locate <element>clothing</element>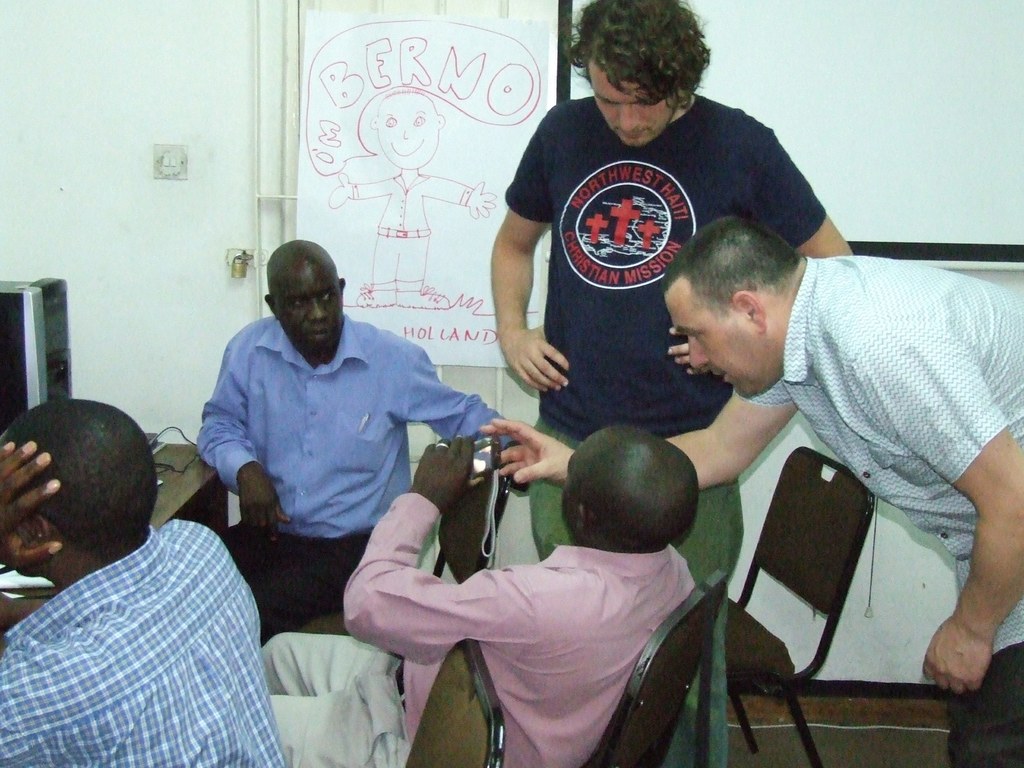
locate(506, 97, 826, 767)
